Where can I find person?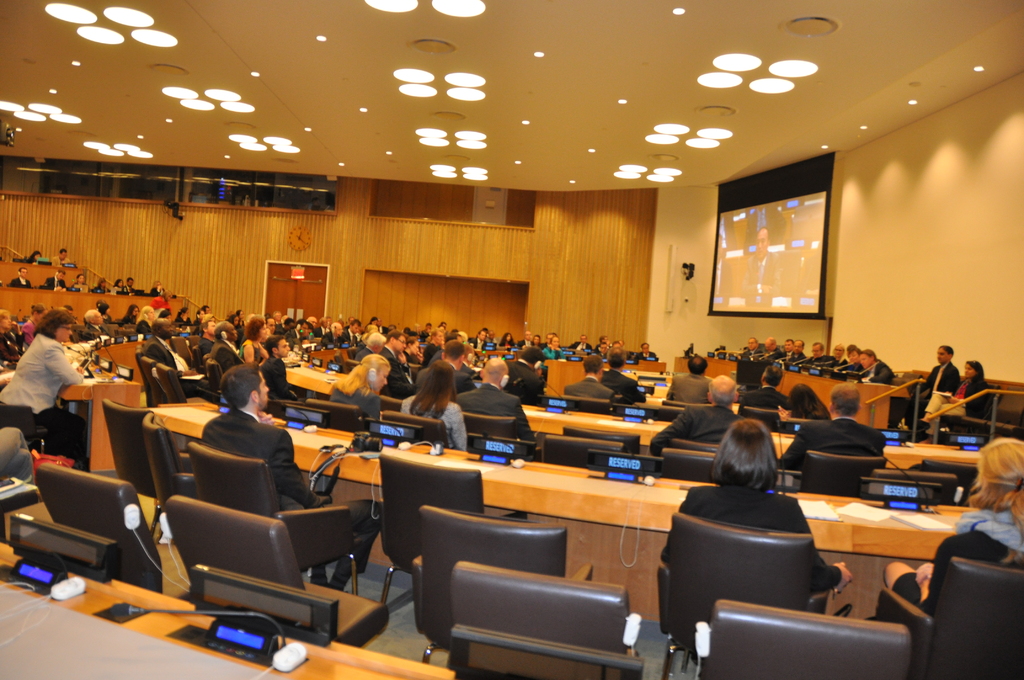
You can find it at select_region(902, 344, 964, 409).
